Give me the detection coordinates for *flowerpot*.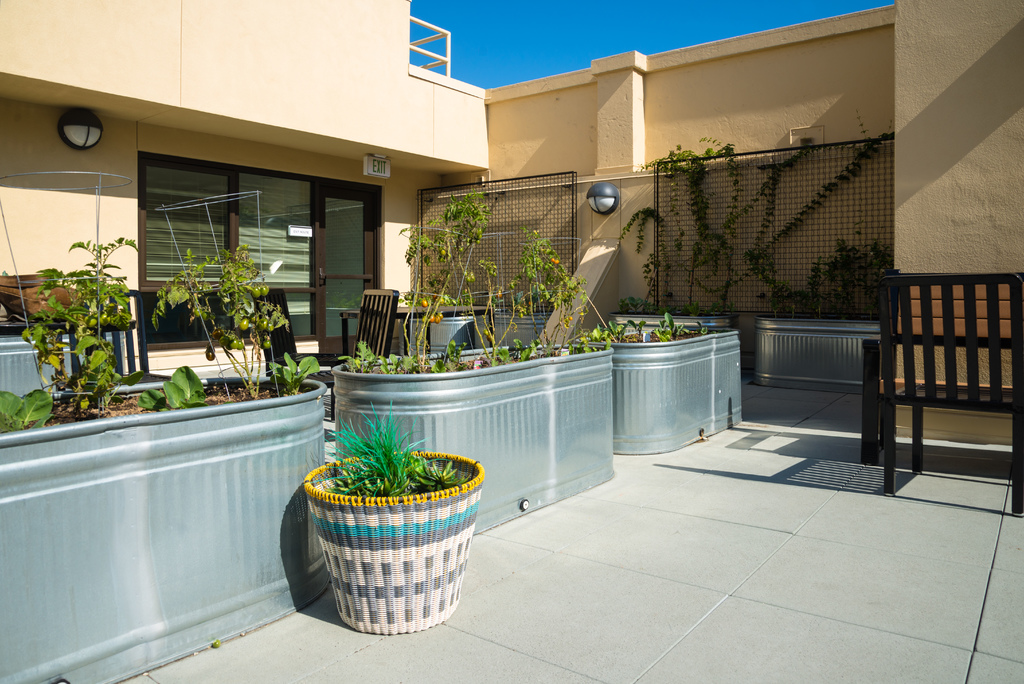
x1=0, y1=381, x2=325, y2=683.
